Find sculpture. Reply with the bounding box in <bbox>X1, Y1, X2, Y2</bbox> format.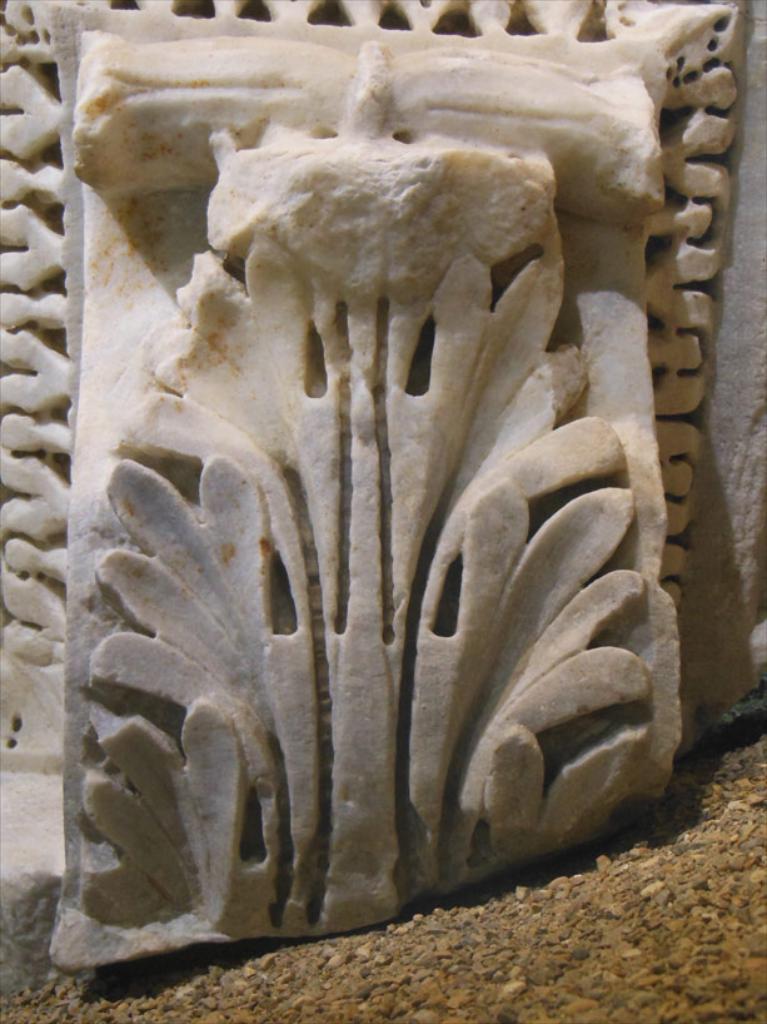
<bbox>8, 49, 733, 1000</bbox>.
